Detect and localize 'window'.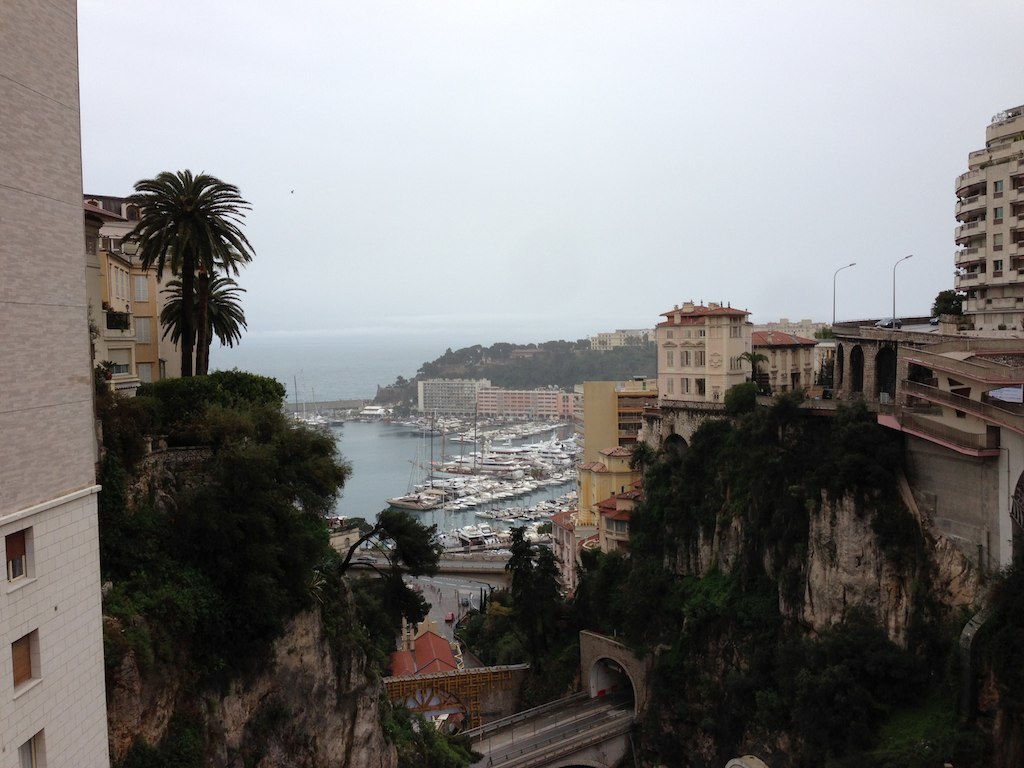
Localized at box(134, 275, 150, 303).
